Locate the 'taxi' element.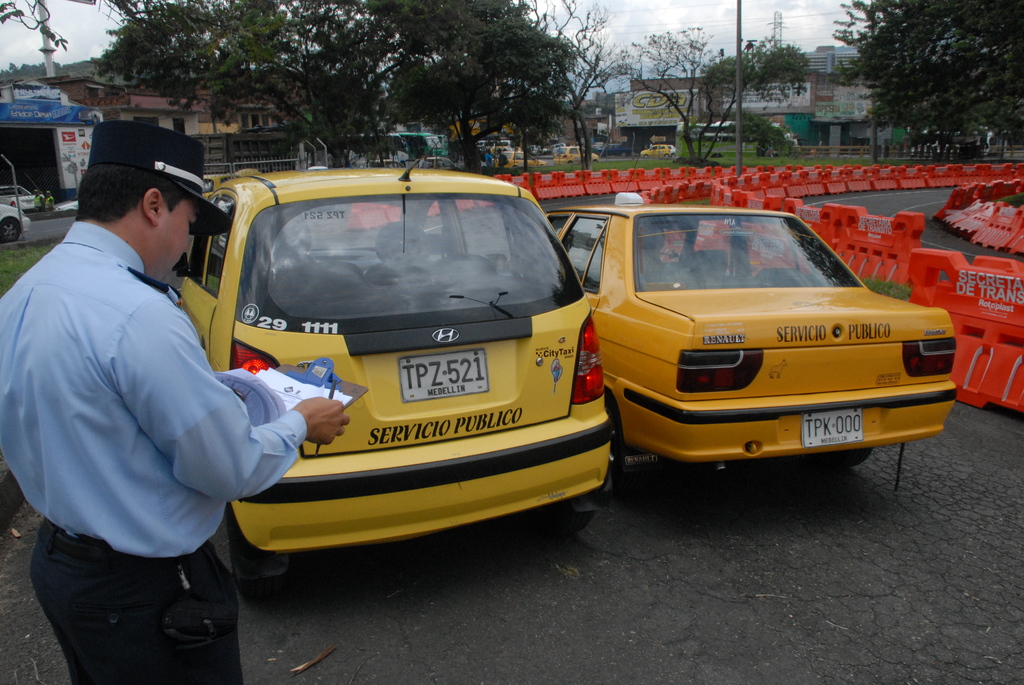
Element bbox: box=[582, 196, 951, 503].
